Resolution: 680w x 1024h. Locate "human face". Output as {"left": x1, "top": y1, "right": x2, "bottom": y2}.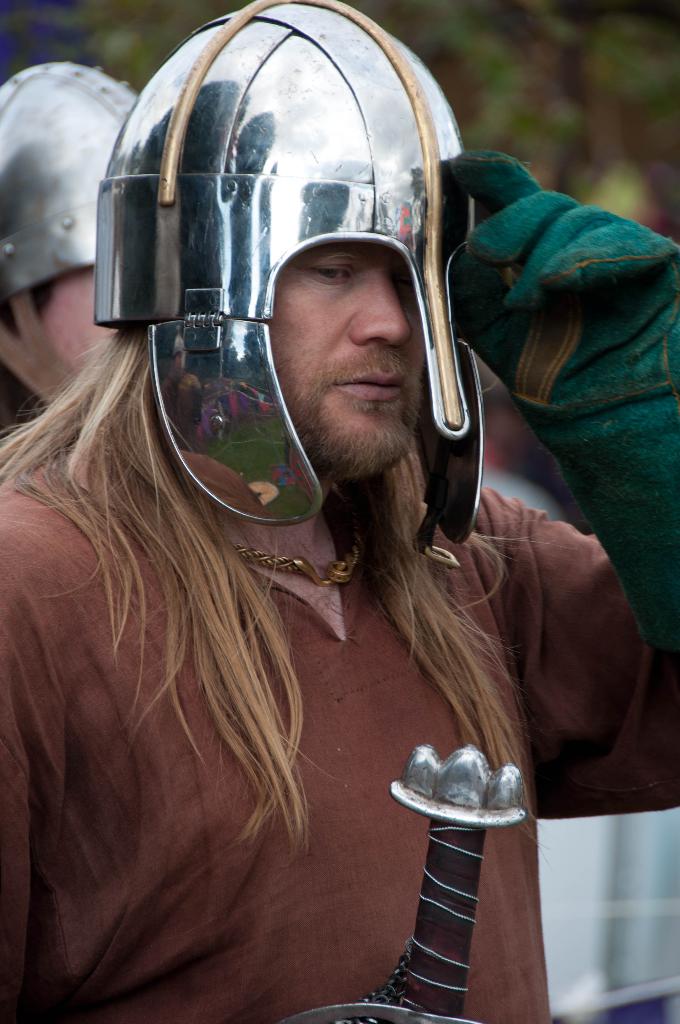
{"left": 272, "top": 242, "right": 428, "bottom": 473}.
